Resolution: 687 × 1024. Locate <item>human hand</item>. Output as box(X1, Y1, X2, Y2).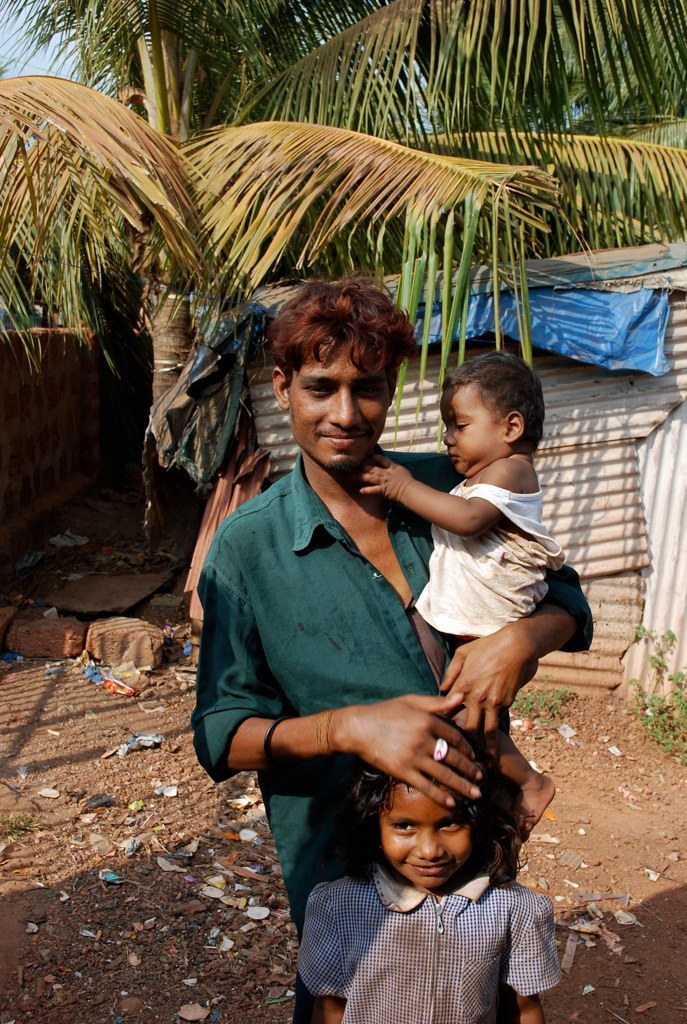
box(441, 631, 535, 737).
